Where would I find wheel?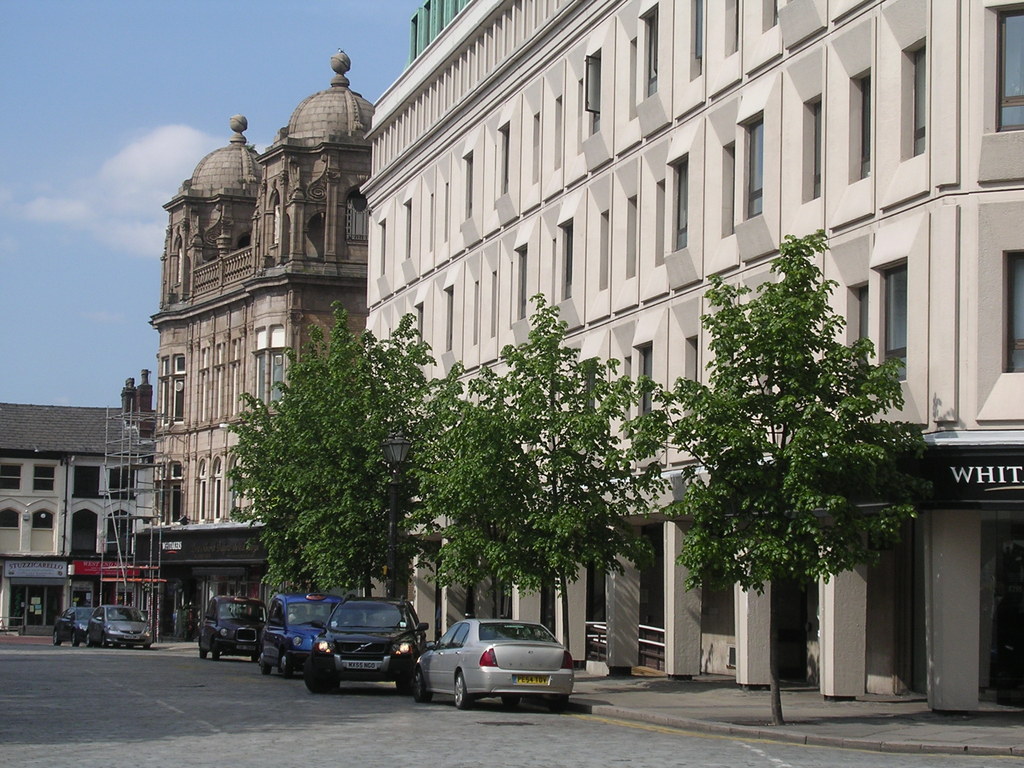
At crop(279, 650, 296, 678).
